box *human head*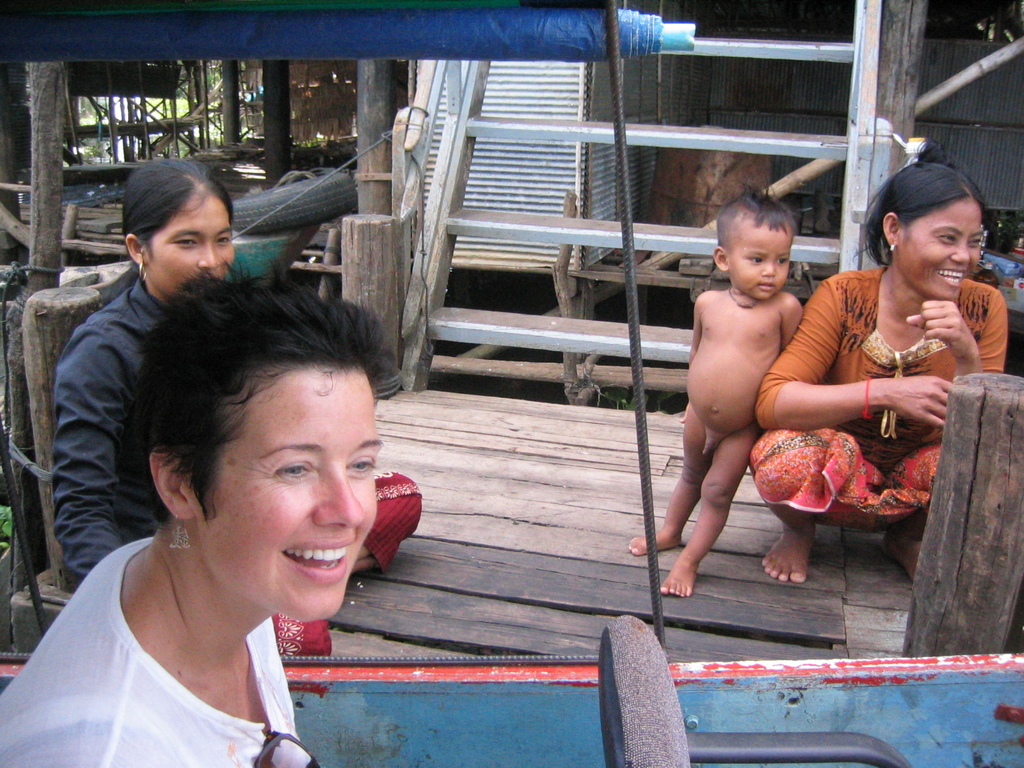
{"left": 119, "top": 152, "right": 237, "bottom": 306}
